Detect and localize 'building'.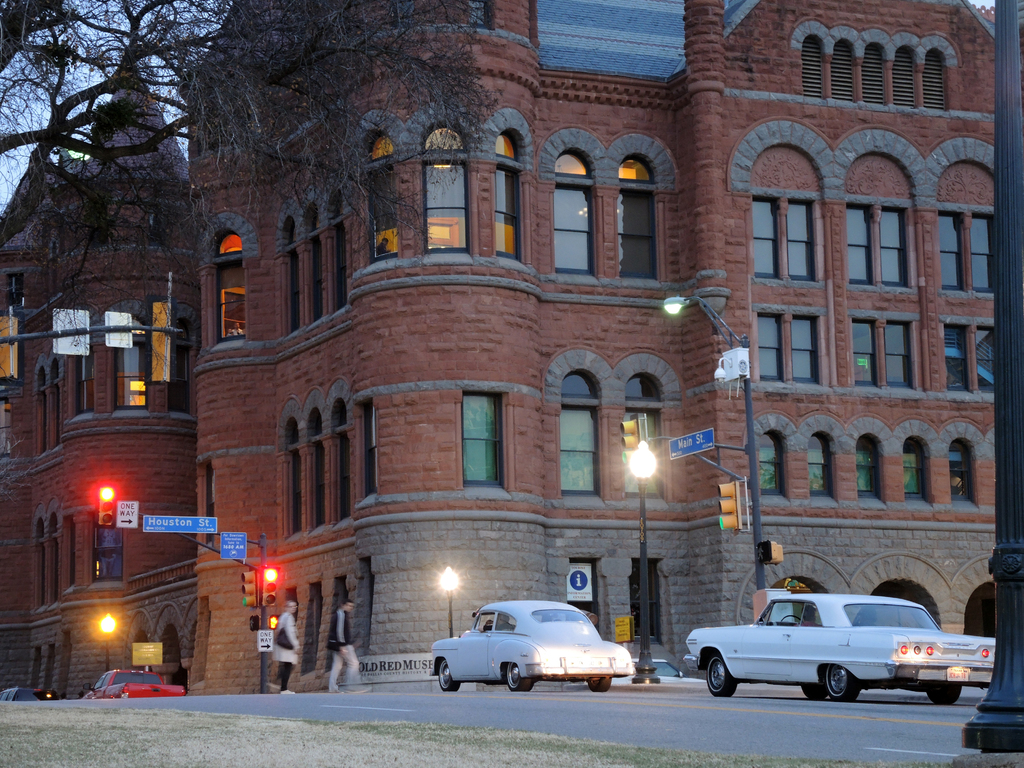
Localized at left=0, top=1, right=1023, bottom=700.
